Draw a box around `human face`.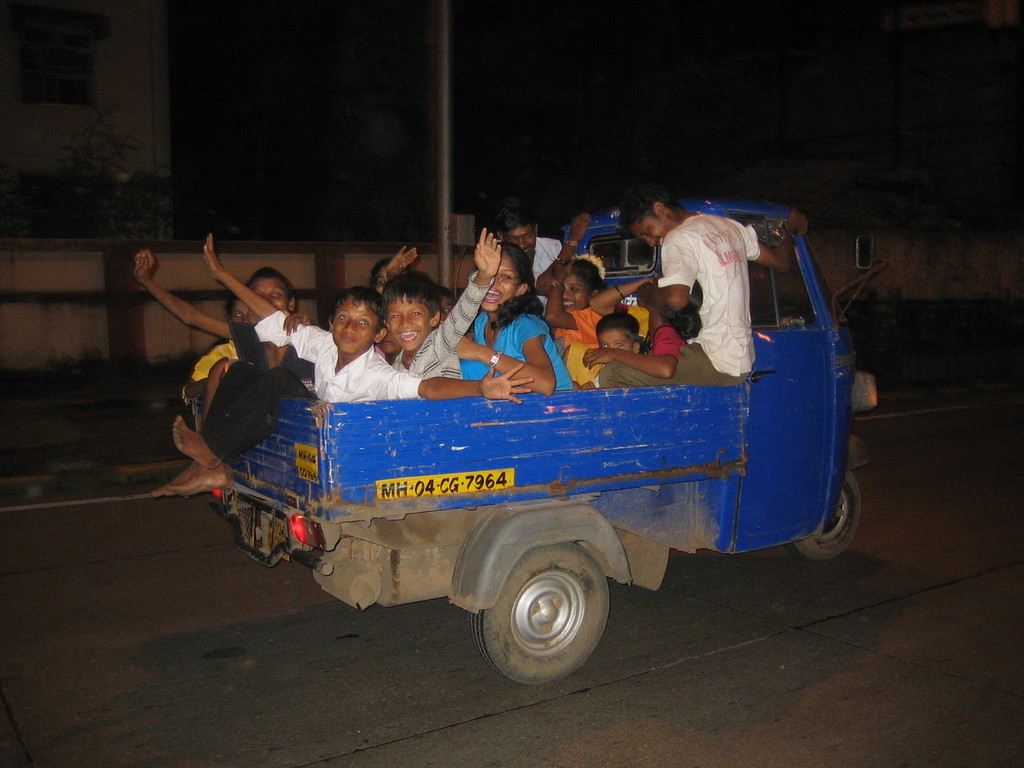
bbox=[635, 270, 662, 308].
